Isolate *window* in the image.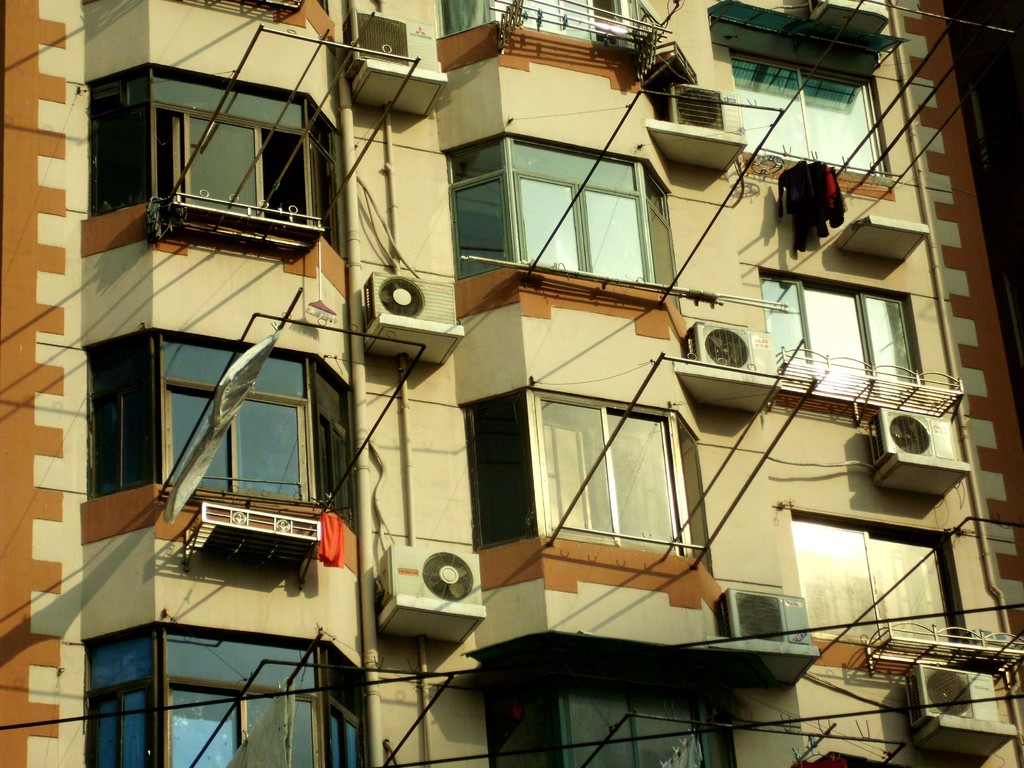
Isolated region: box=[787, 507, 973, 653].
